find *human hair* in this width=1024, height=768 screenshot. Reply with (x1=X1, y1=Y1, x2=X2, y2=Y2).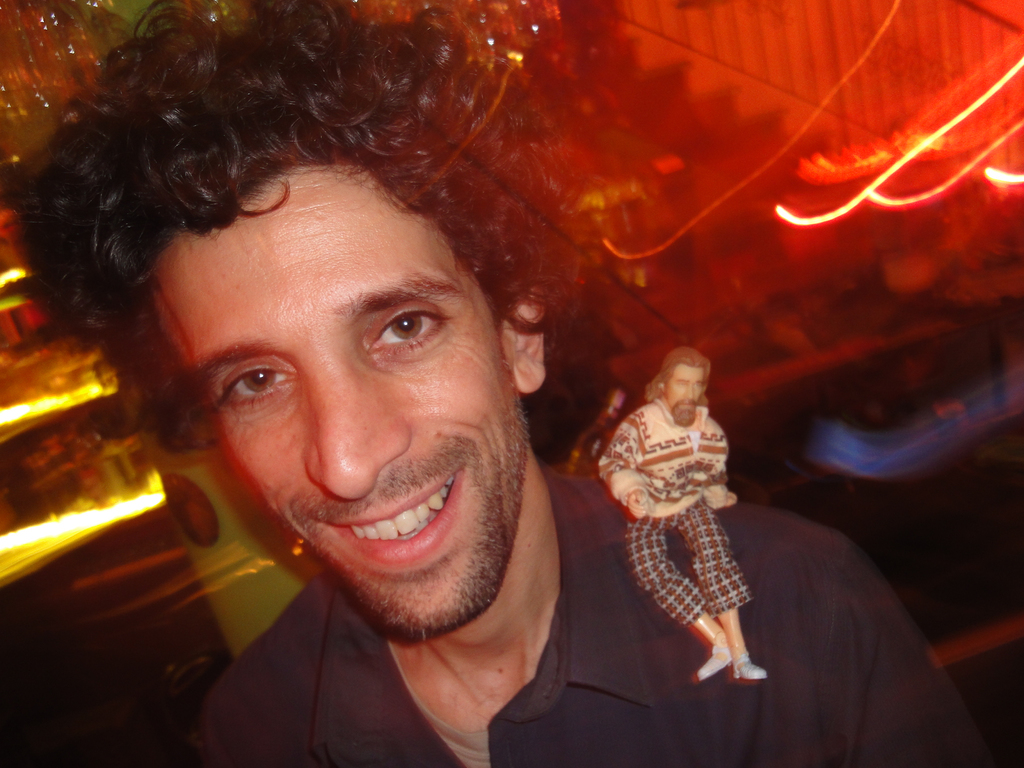
(x1=70, y1=27, x2=568, y2=508).
